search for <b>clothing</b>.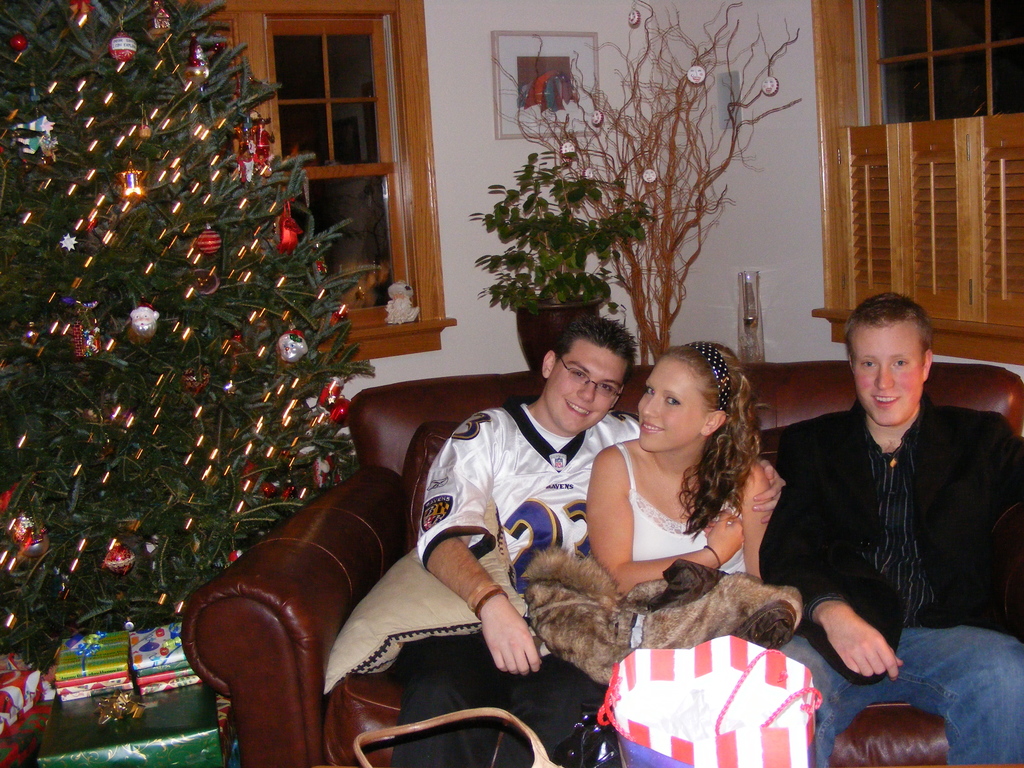
Found at {"left": 611, "top": 435, "right": 751, "bottom": 631}.
